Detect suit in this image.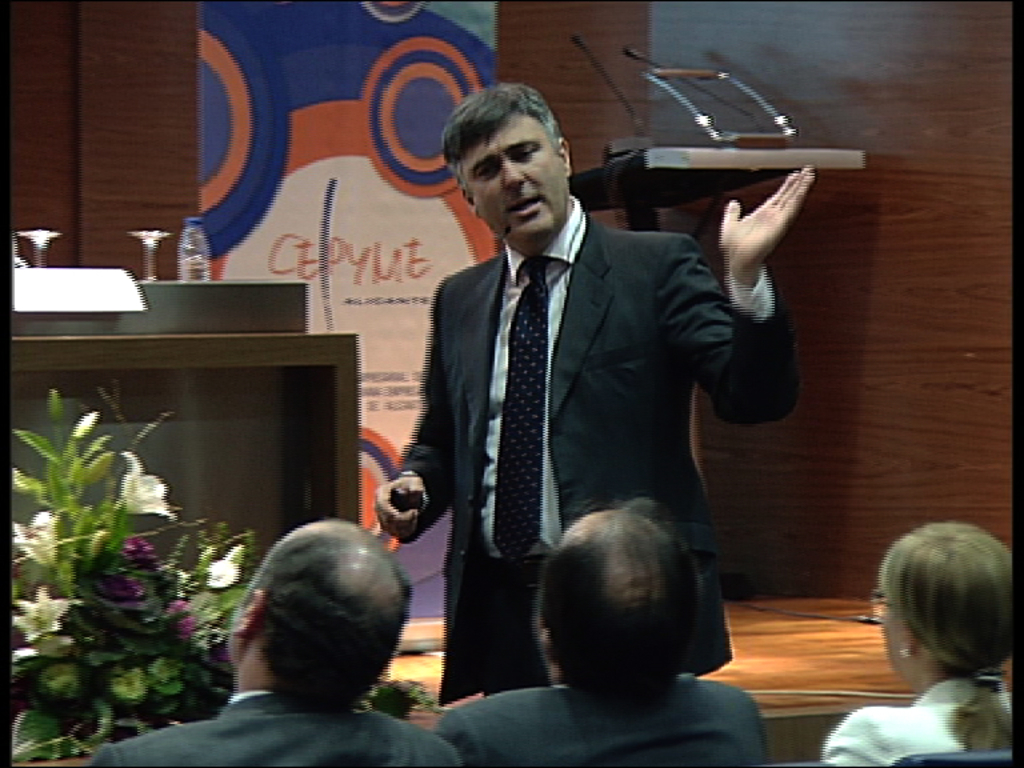
Detection: (x1=435, y1=688, x2=773, y2=767).
